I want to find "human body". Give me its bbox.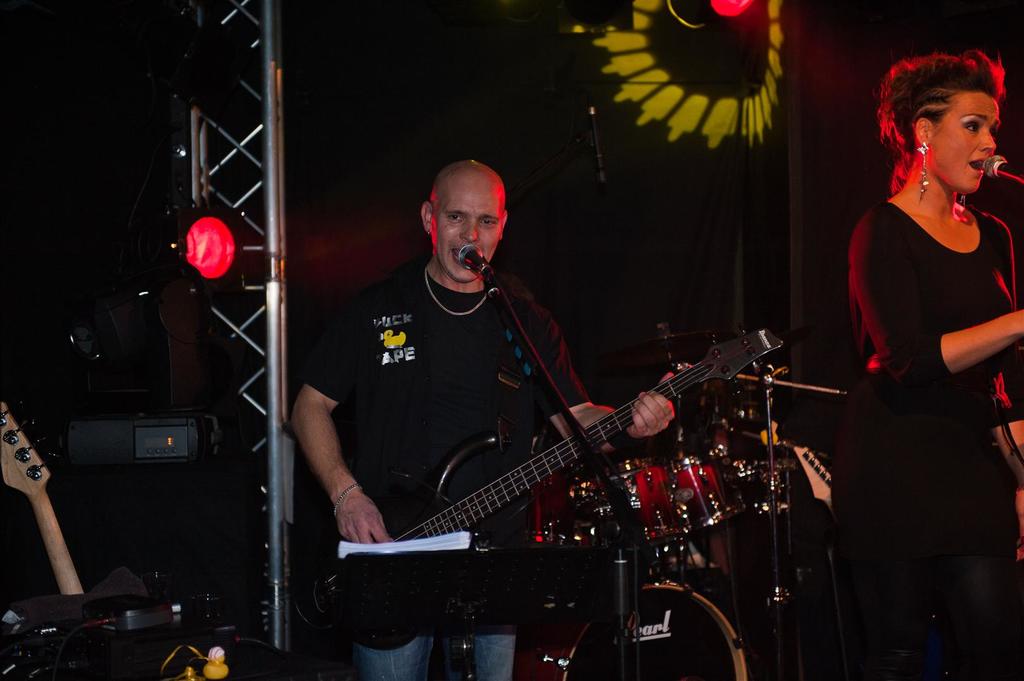
locate(848, 18, 1005, 680).
